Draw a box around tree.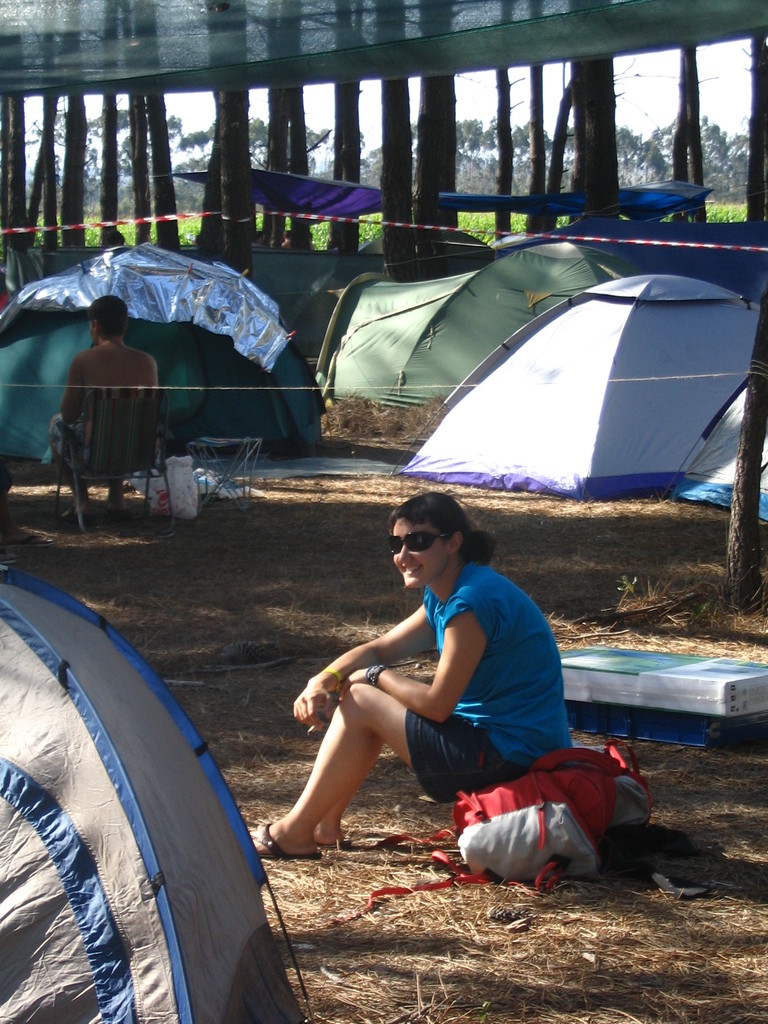
detection(207, 0, 252, 280).
